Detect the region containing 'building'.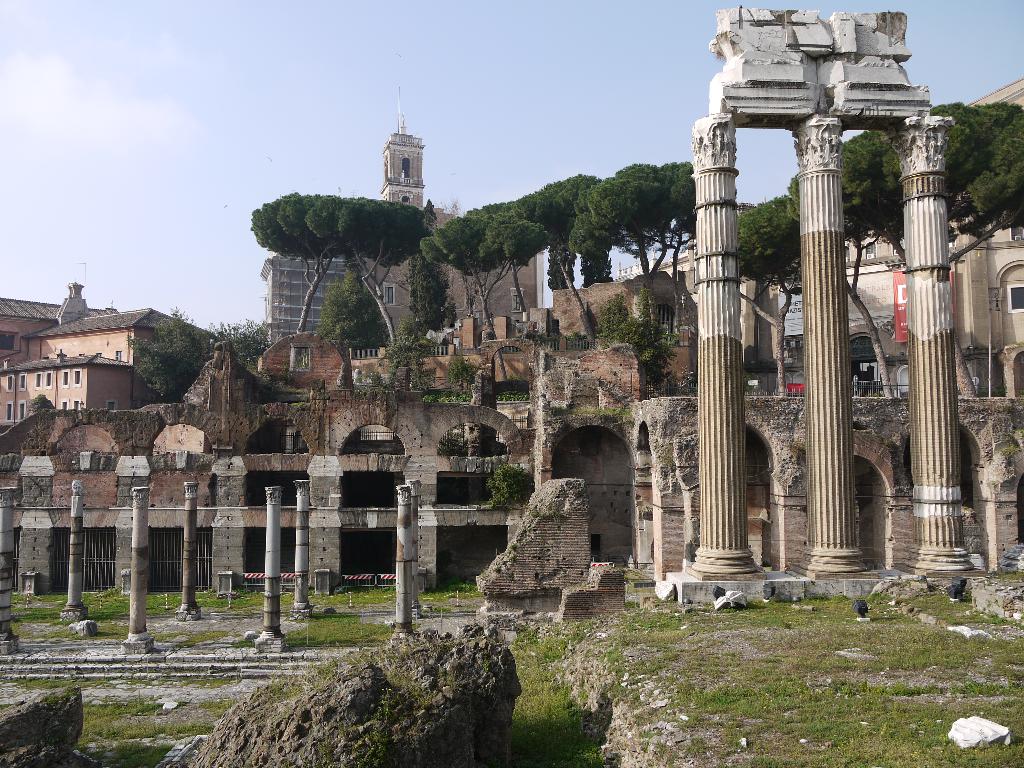
box(612, 223, 1023, 405).
